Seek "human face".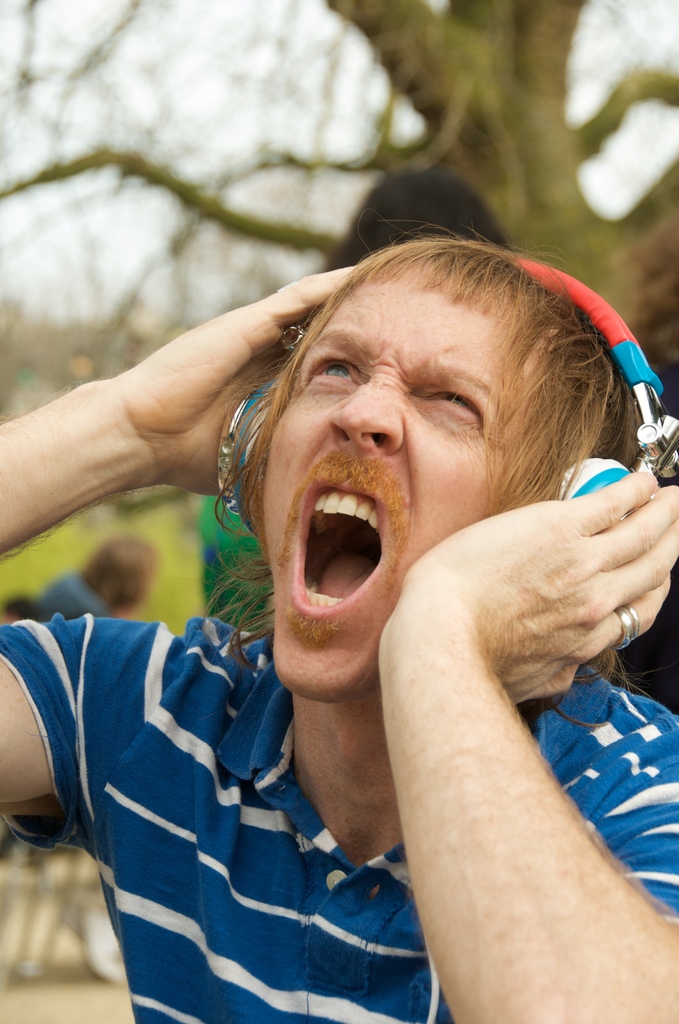
245:280:511:702.
